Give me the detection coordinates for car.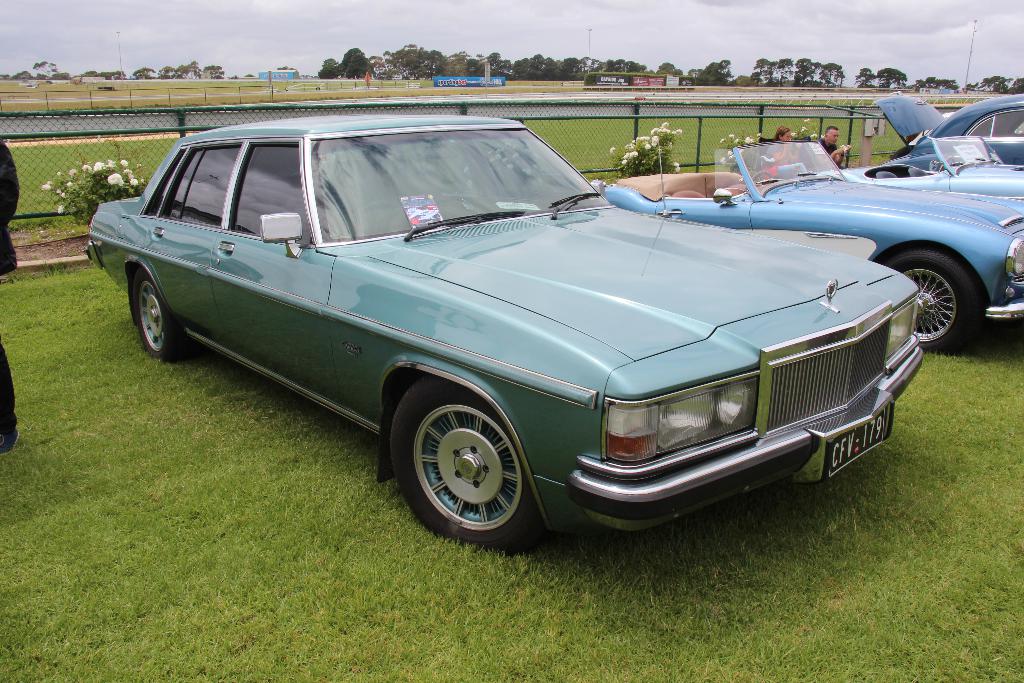
<box>877,91,1022,170</box>.
